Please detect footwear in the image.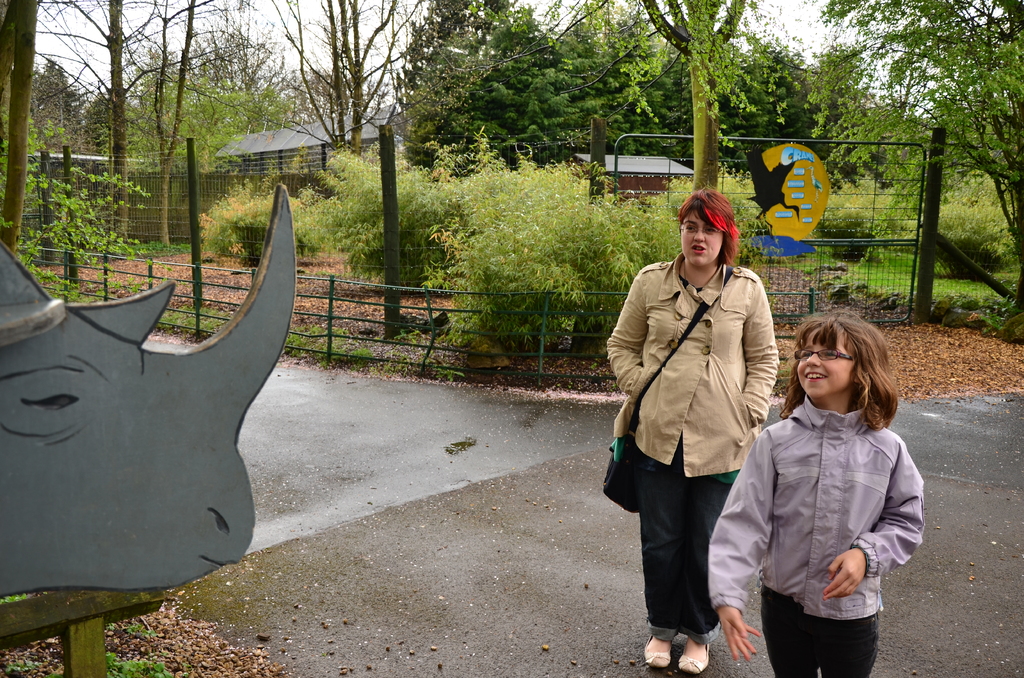
[x1=678, y1=642, x2=710, y2=677].
